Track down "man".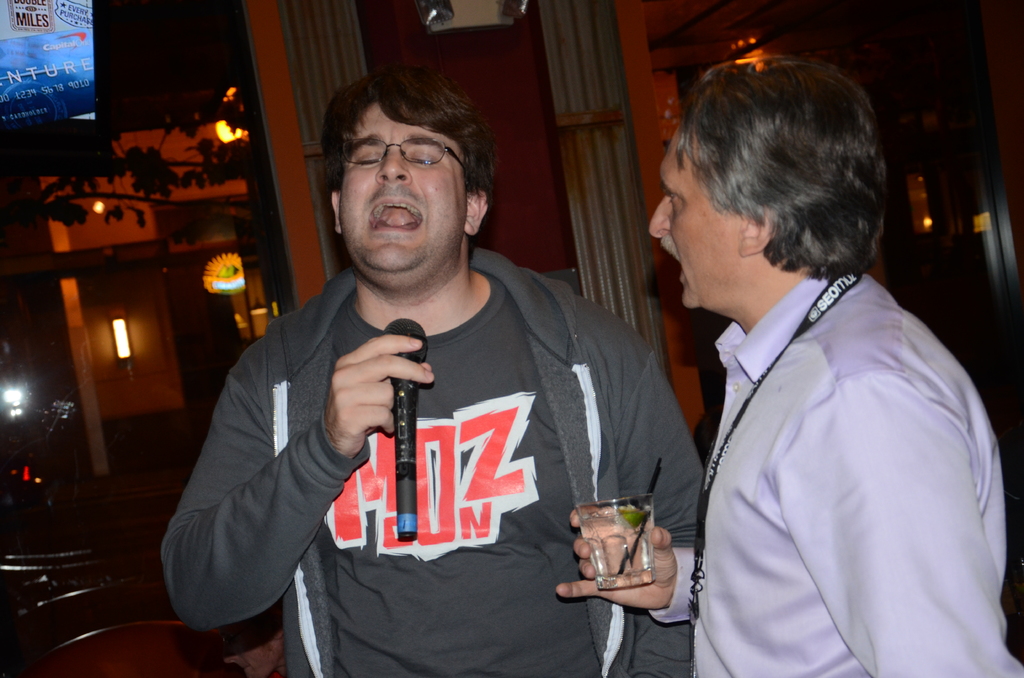
Tracked to 555:65:1023:677.
